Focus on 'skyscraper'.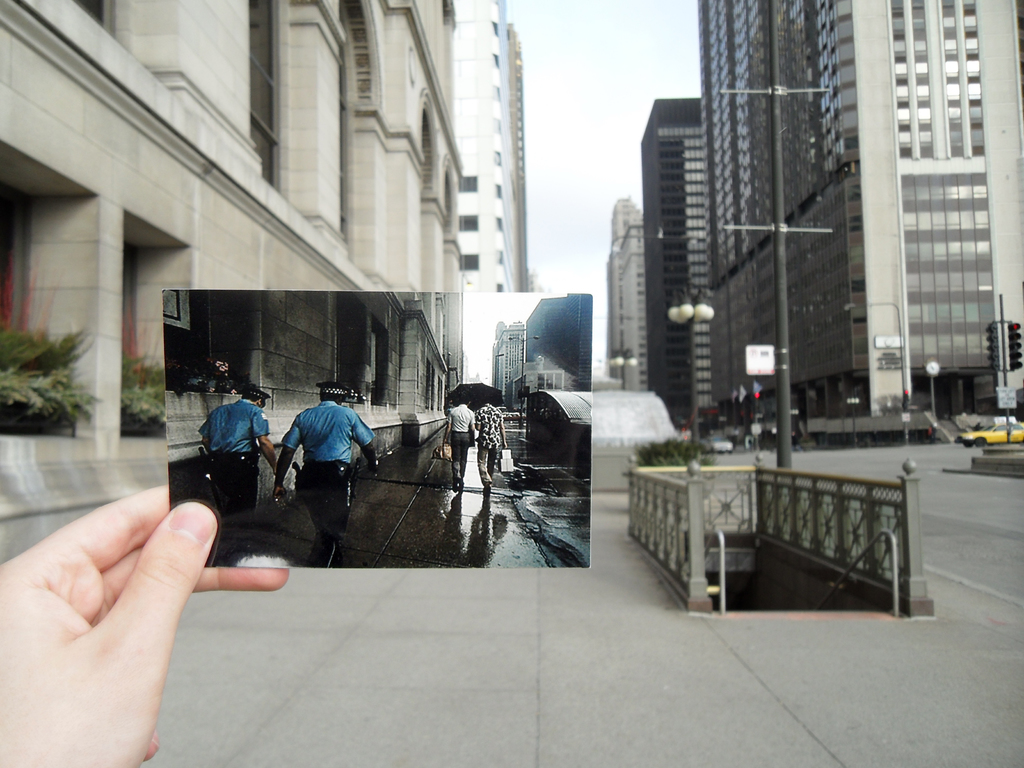
Focused at {"x1": 2, "y1": 0, "x2": 524, "y2": 573}.
